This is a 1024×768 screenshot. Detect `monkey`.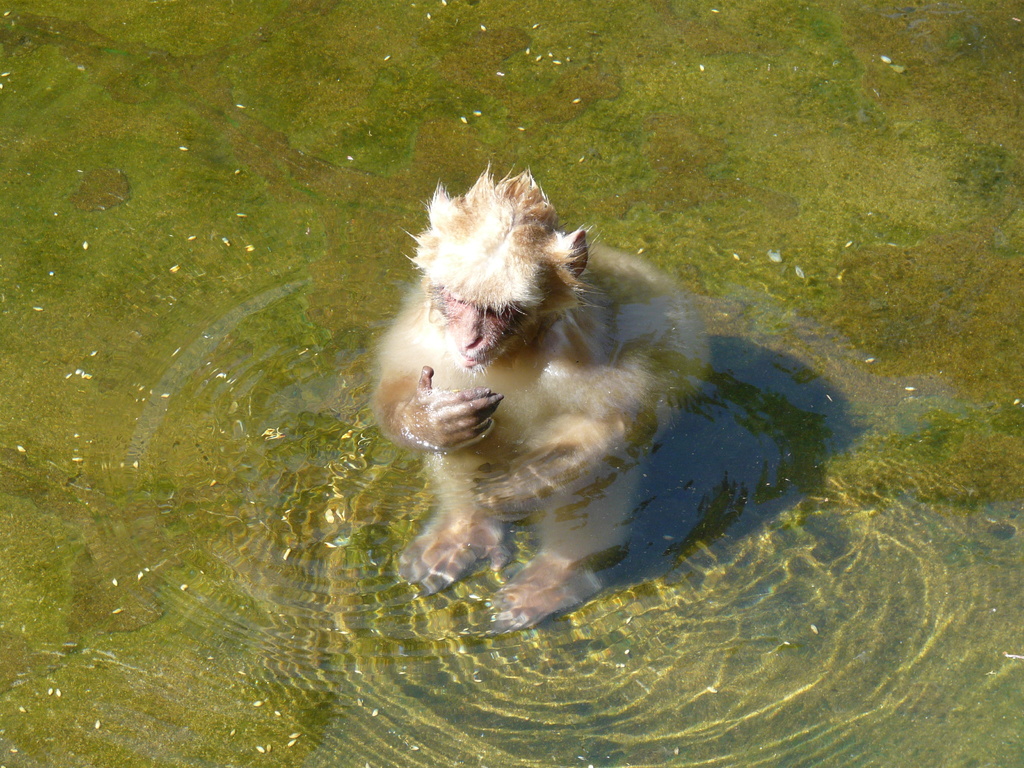
371,161,714,627.
